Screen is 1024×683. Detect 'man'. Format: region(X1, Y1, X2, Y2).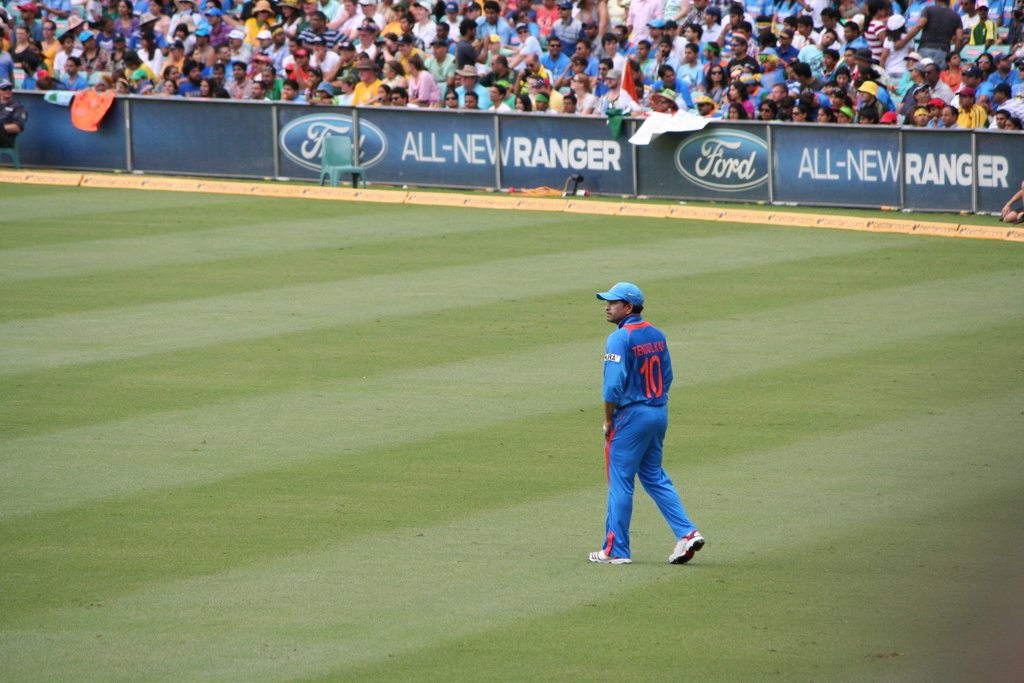
region(940, 104, 962, 126).
